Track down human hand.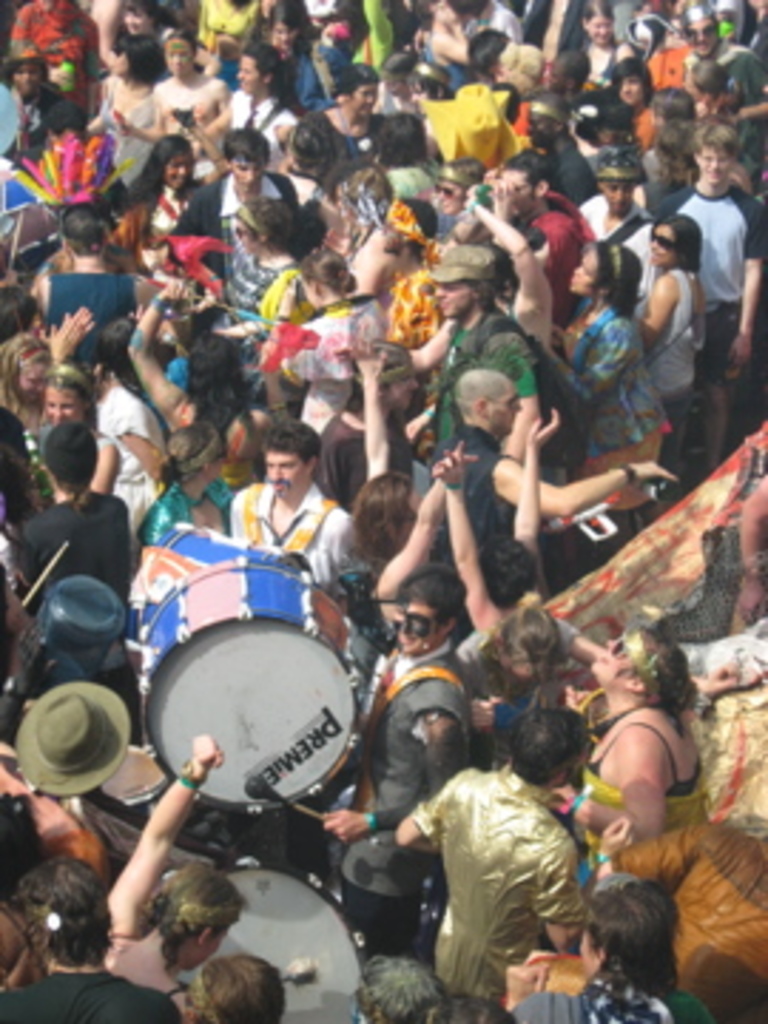
Tracked to <box>108,102,131,139</box>.
